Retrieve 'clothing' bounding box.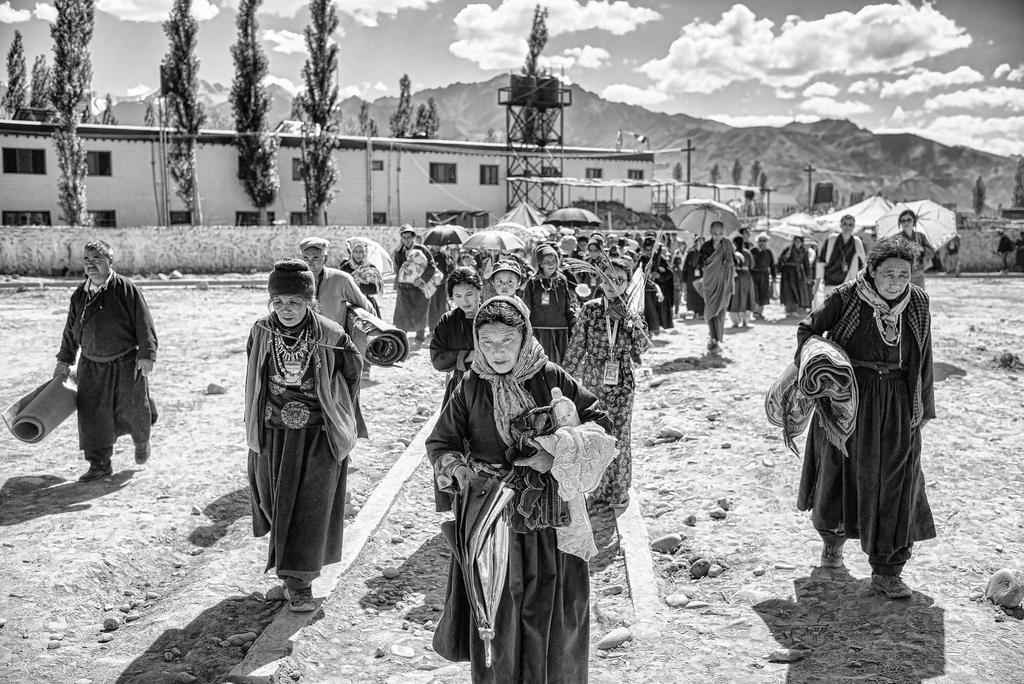
Bounding box: 684, 247, 707, 323.
